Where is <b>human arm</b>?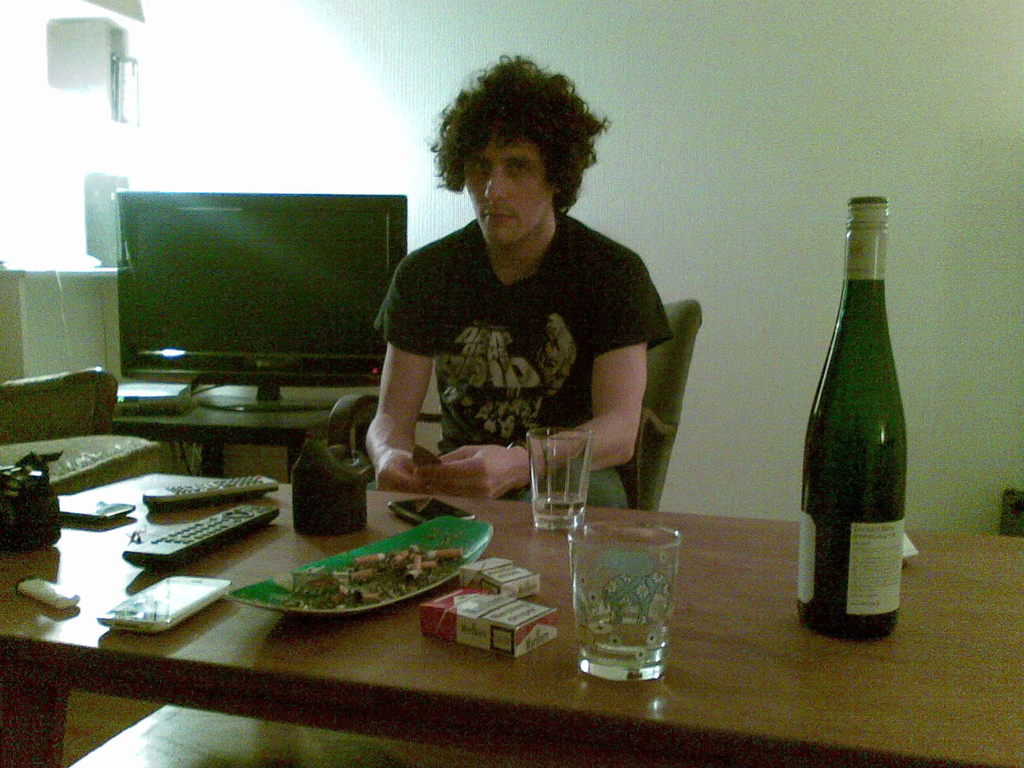
[left=364, top=299, right=432, bottom=459].
